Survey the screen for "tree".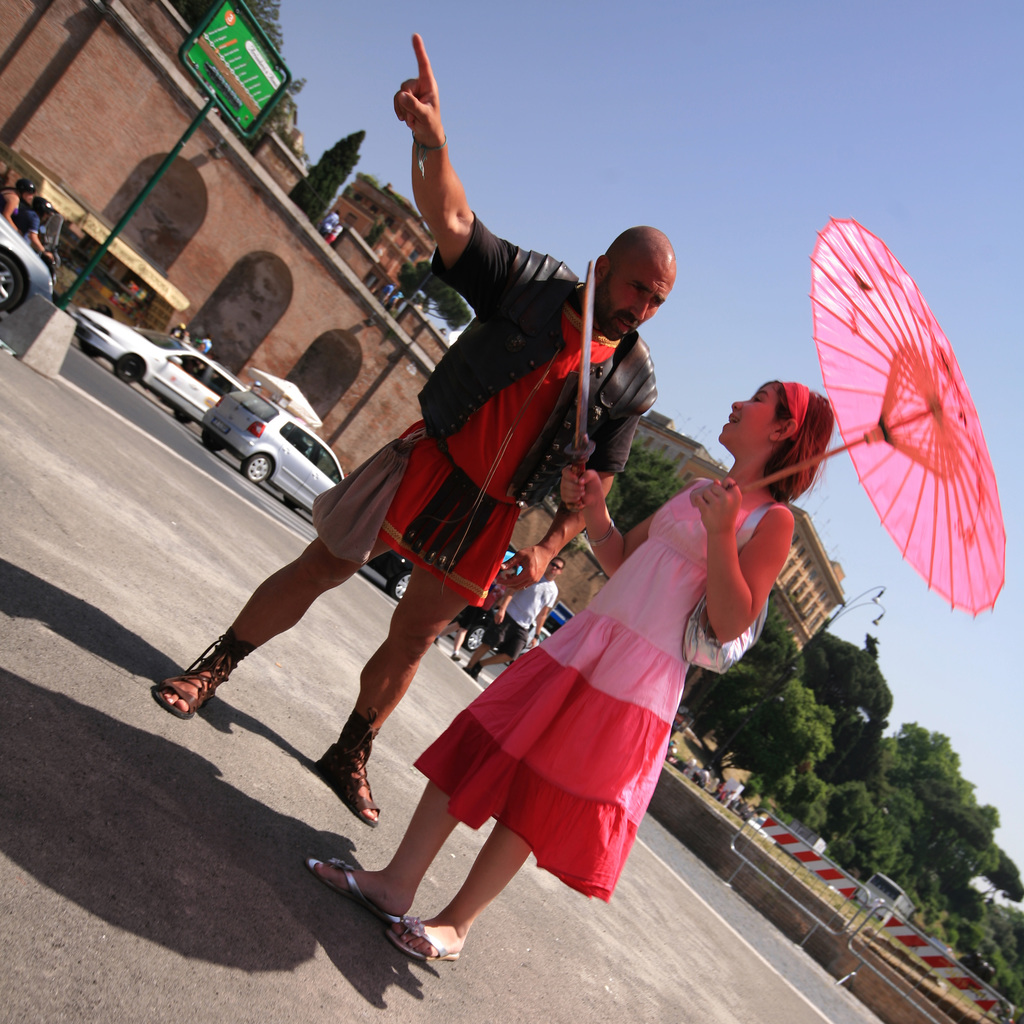
Survey found: detection(740, 686, 842, 798).
